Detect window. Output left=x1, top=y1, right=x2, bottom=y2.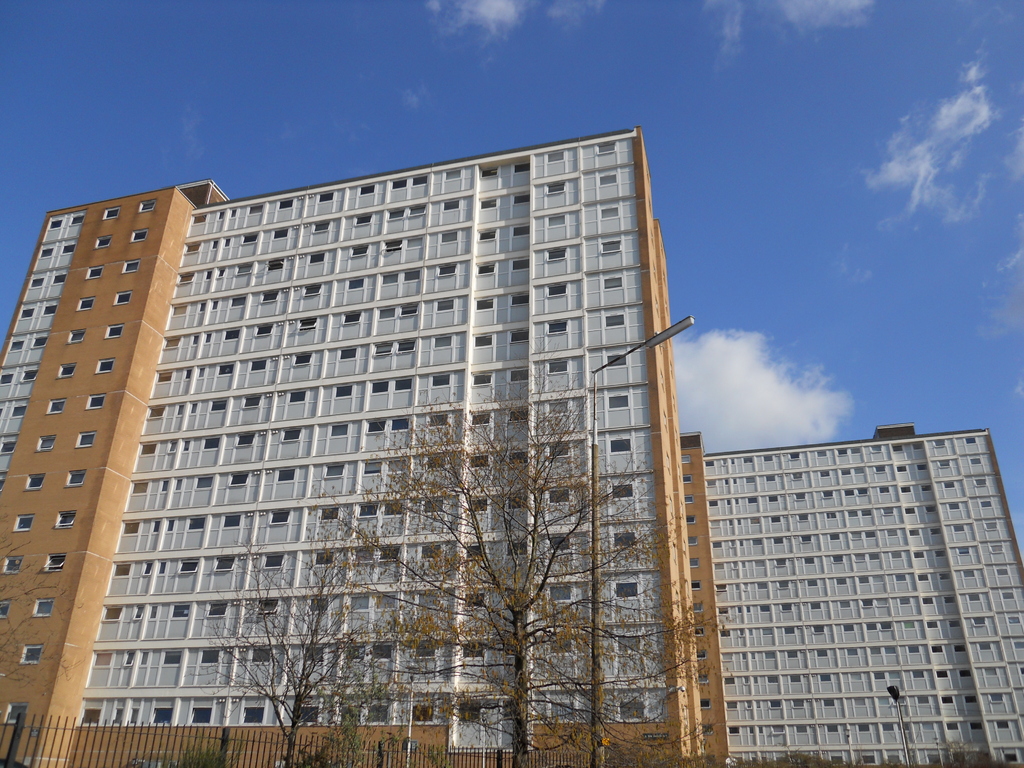
left=715, top=563, right=724, bottom=570.
